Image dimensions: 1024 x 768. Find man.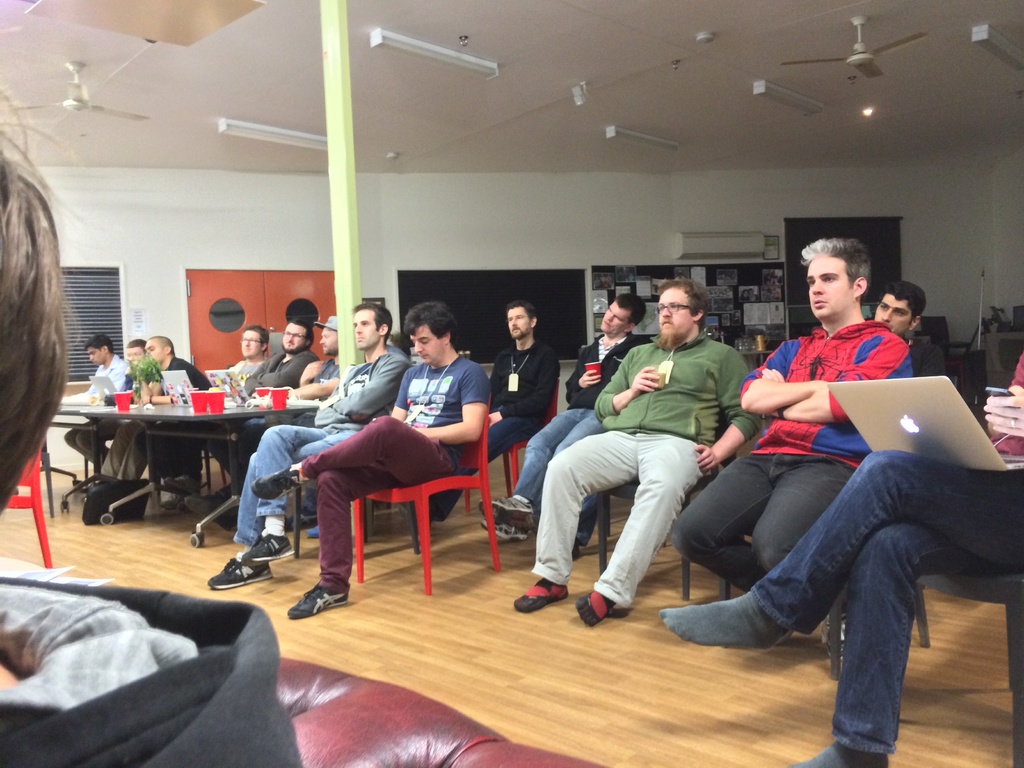
x1=479 y1=292 x2=663 y2=549.
